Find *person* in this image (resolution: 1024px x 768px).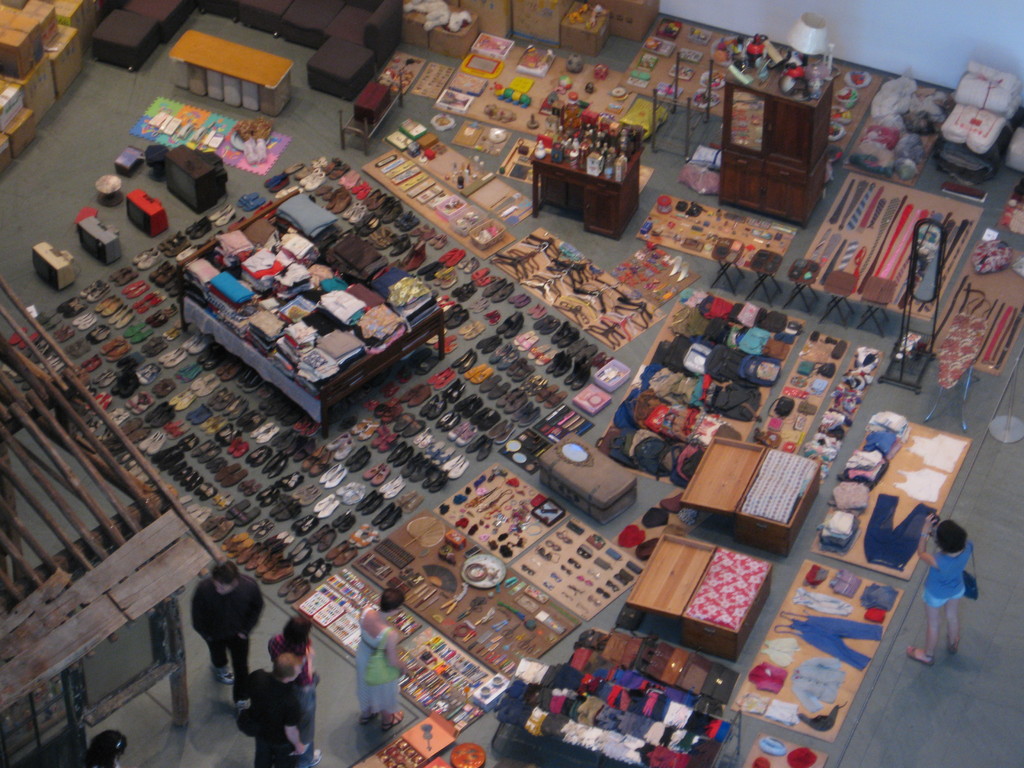
912, 527, 977, 666.
